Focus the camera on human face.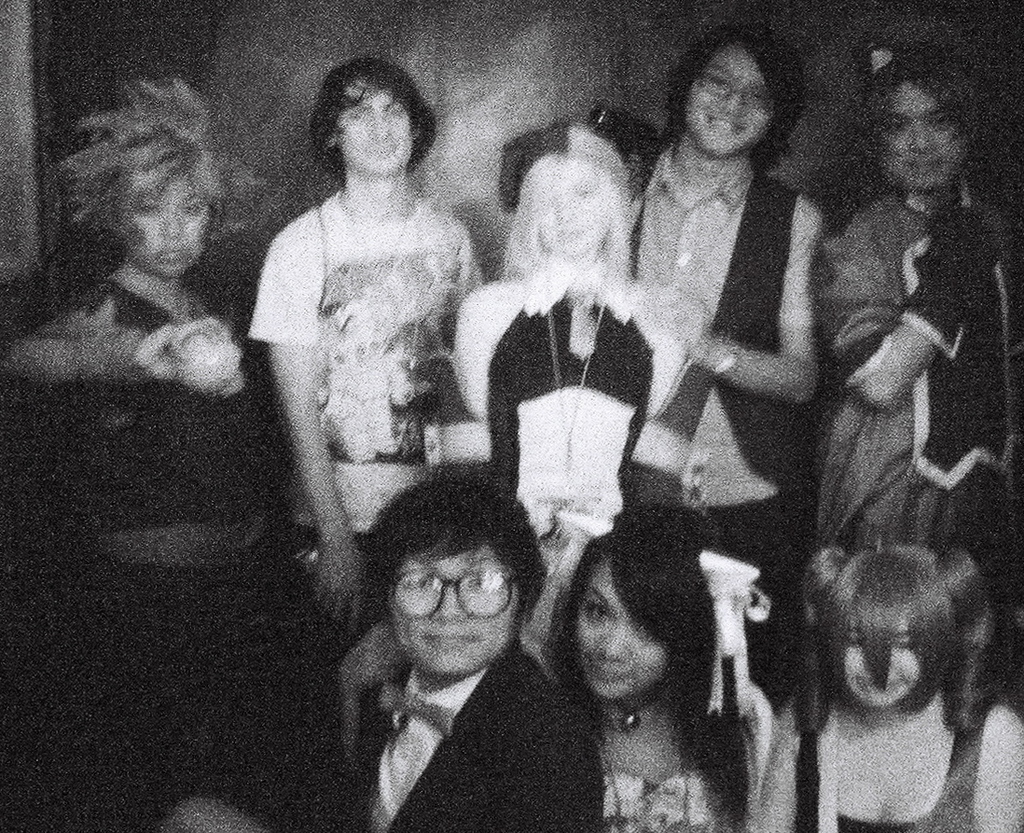
Focus region: bbox=[388, 554, 520, 670].
